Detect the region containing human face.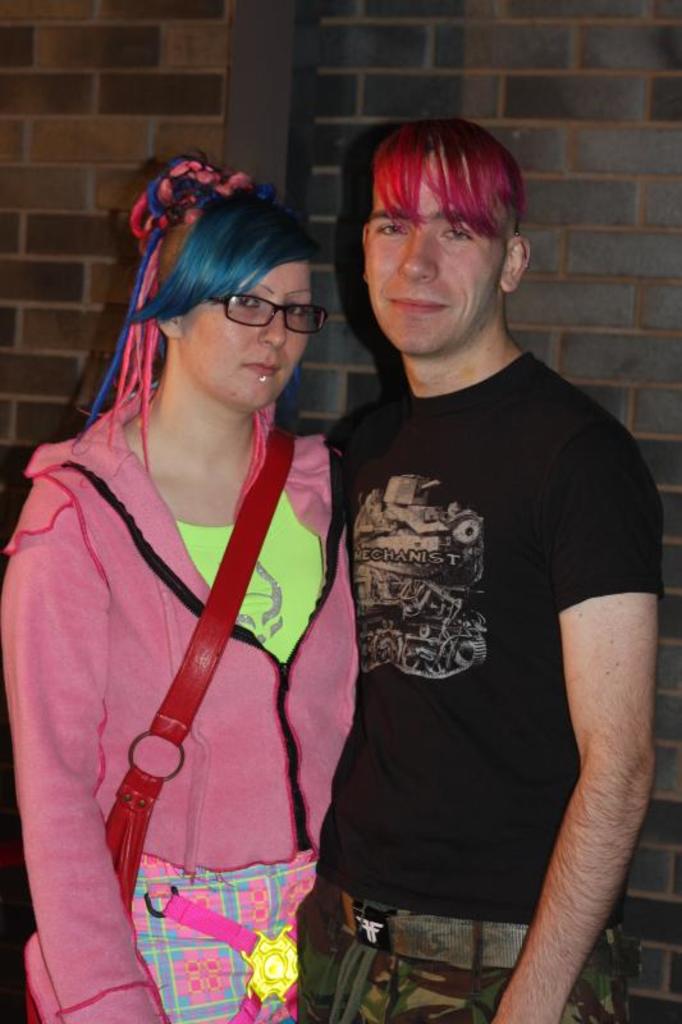
l=362, t=173, r=502, b=355.
